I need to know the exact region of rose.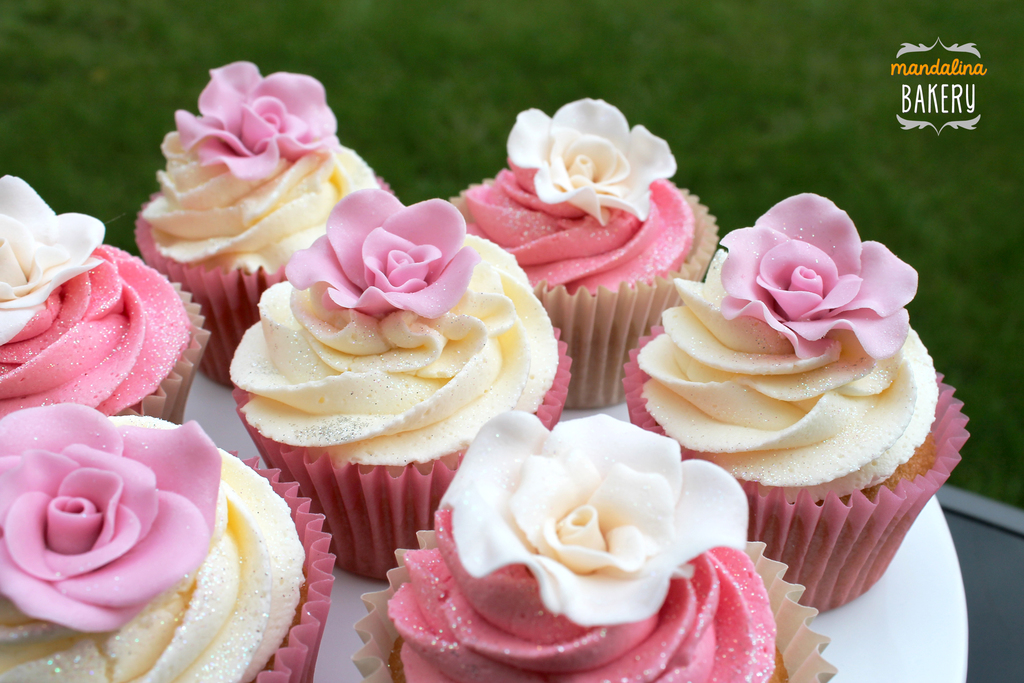
Region: {"x1": 284, "y1": 186, "x2": 484, "y2": 319}.
